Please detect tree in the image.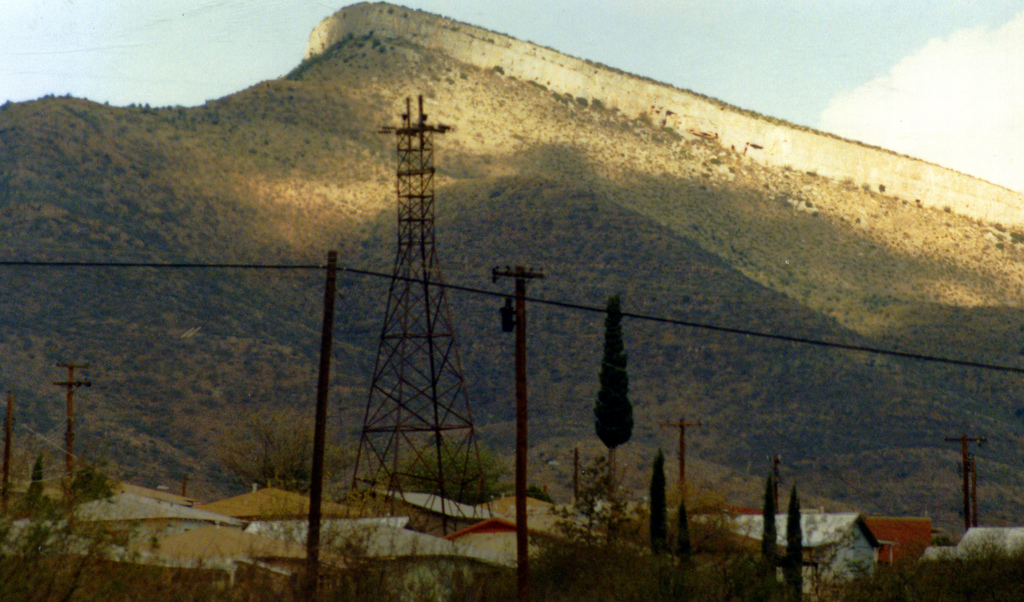
595, 299, 650, 512.
